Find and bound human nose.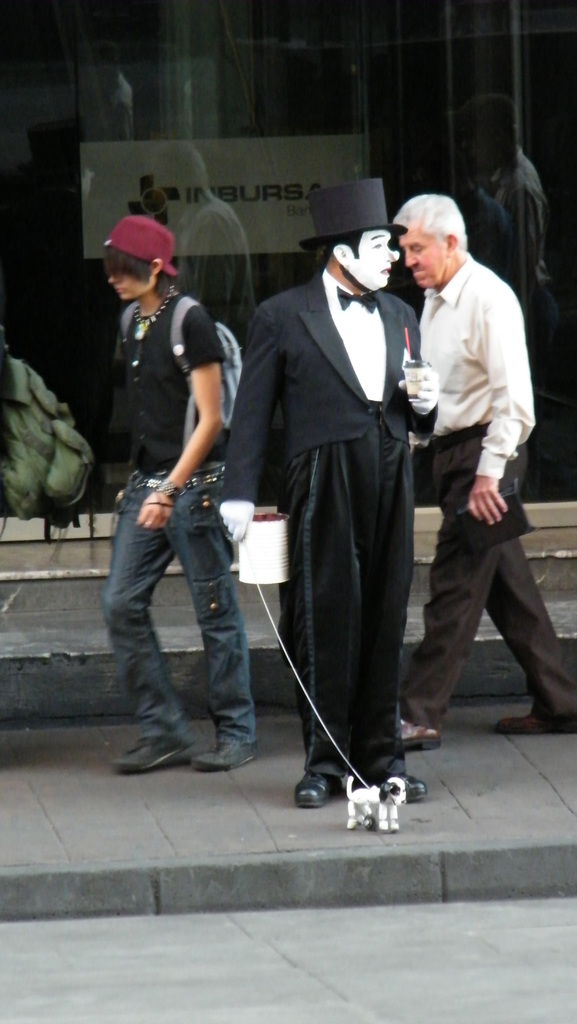
Bound: bbox=(405, 247, 418, 266).
